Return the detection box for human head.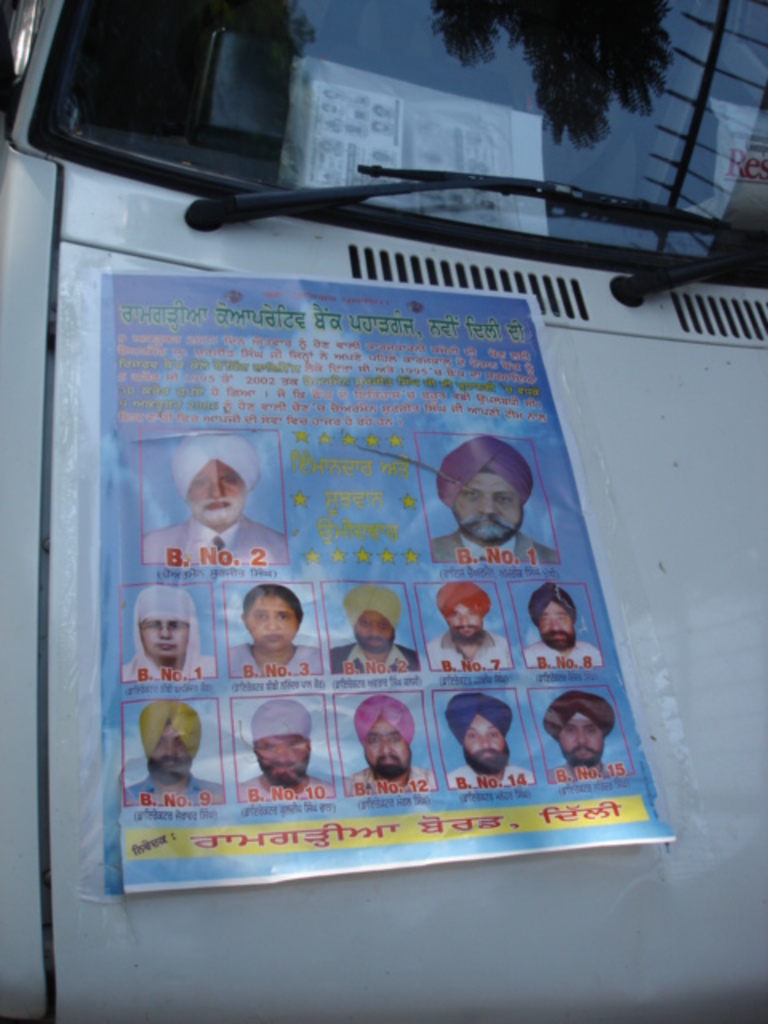
x1=555 y1=709 x2=610 y2=771.
